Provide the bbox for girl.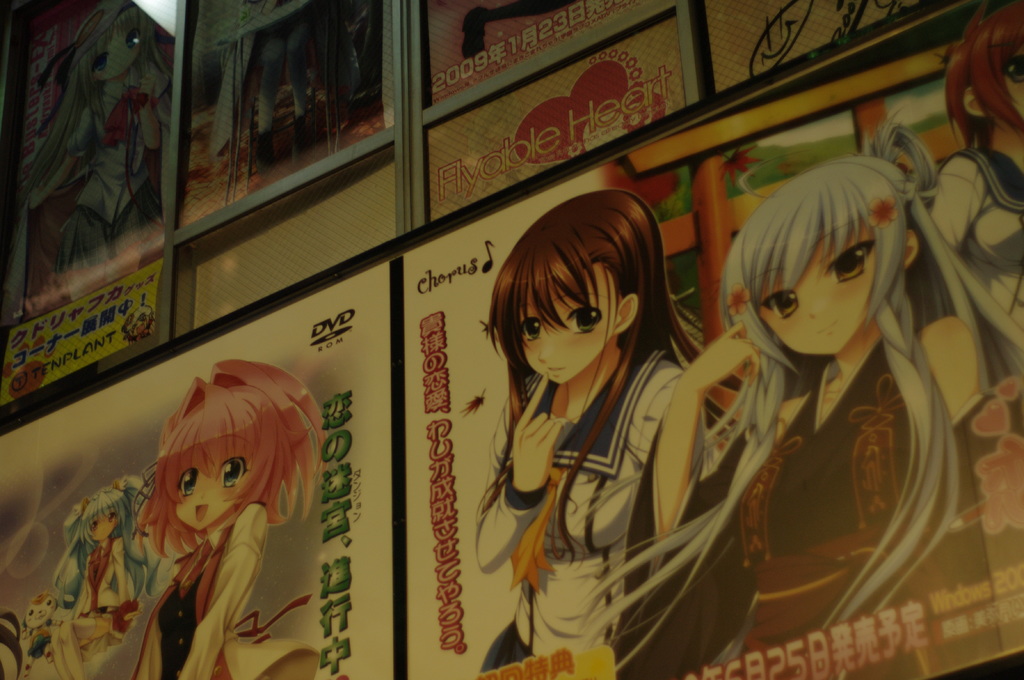
[x1=927, y1=4, x2=1022, y2=322].
